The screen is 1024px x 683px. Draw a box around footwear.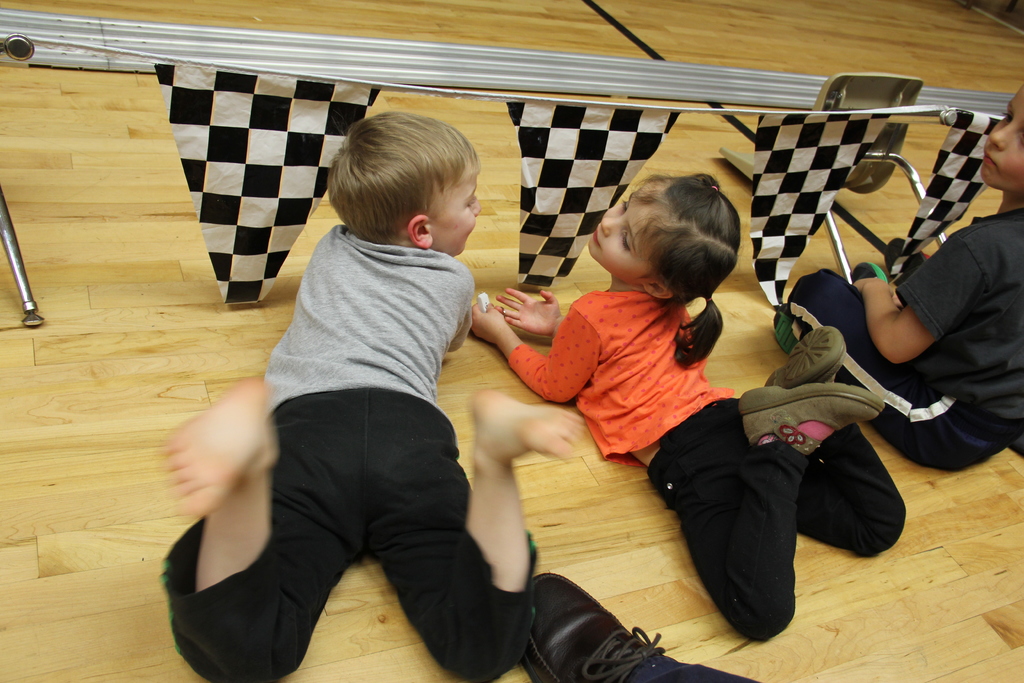
region(772, 302, 801, 352).
